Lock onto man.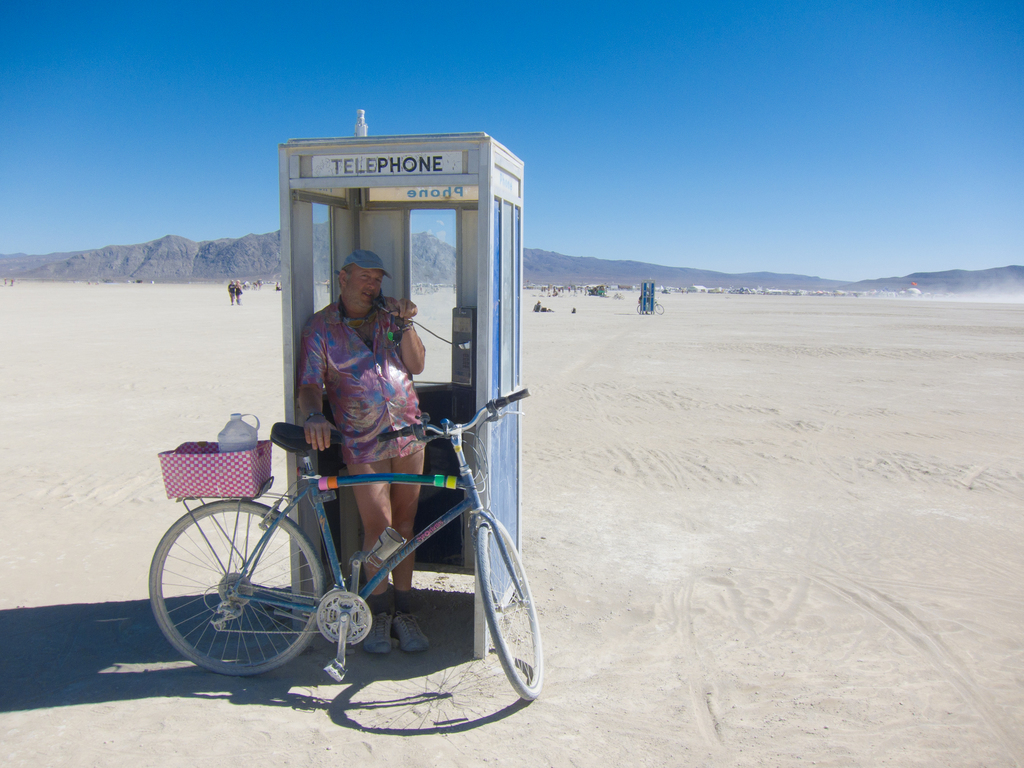
Locked: select_region(296, 249, 427, 648).
